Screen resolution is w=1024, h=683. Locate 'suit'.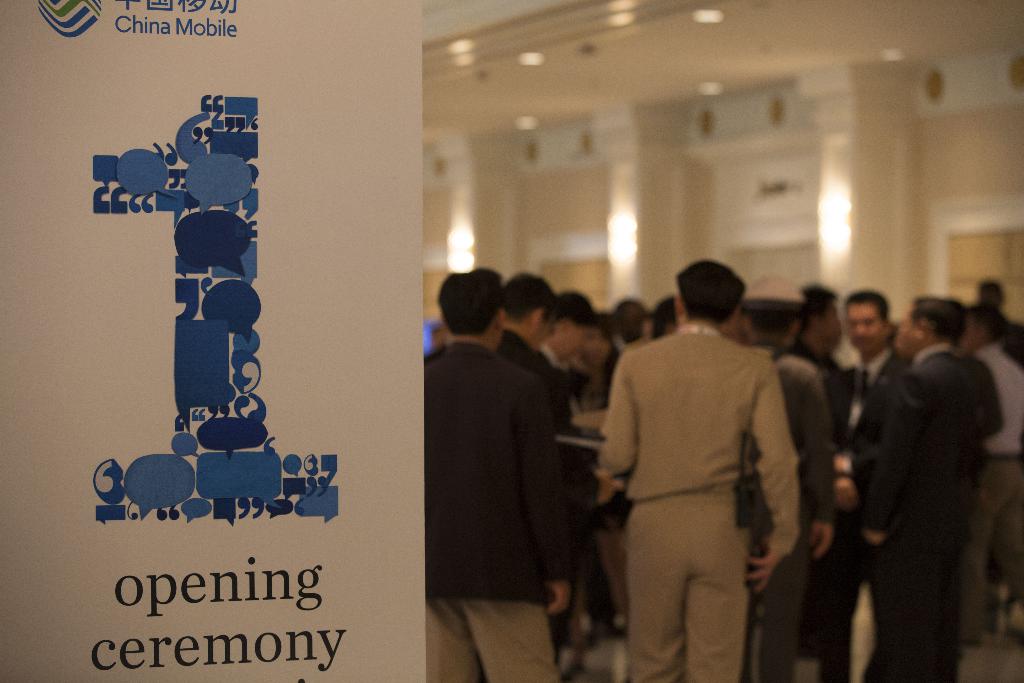
857/352/991/682.
